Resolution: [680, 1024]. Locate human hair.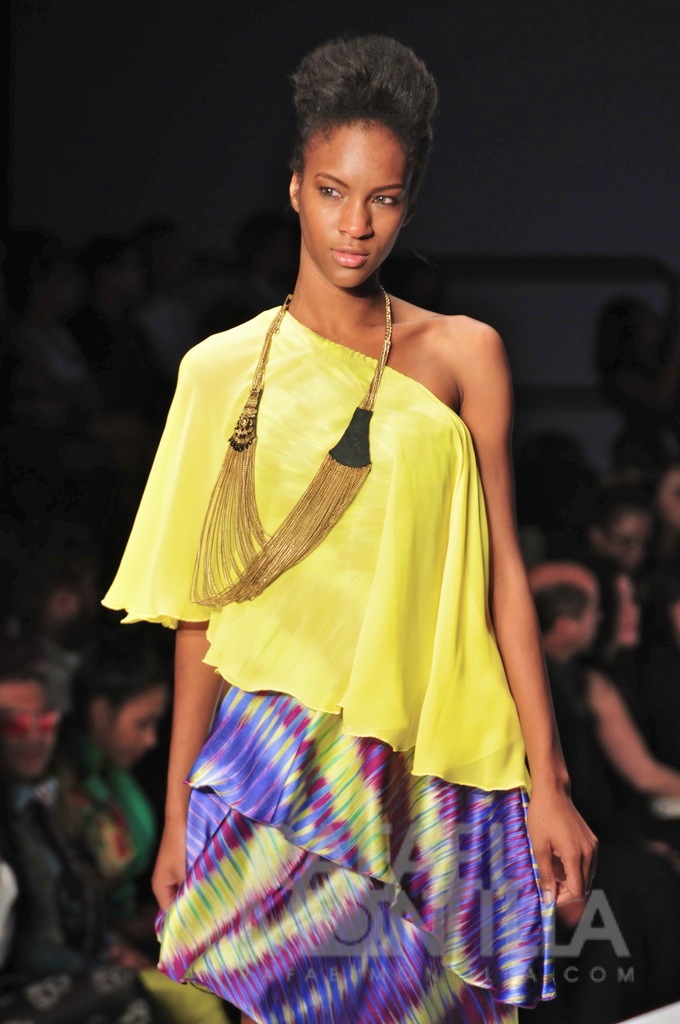
pyautogui.locateOnScreen(280, 33, 433, 212).
